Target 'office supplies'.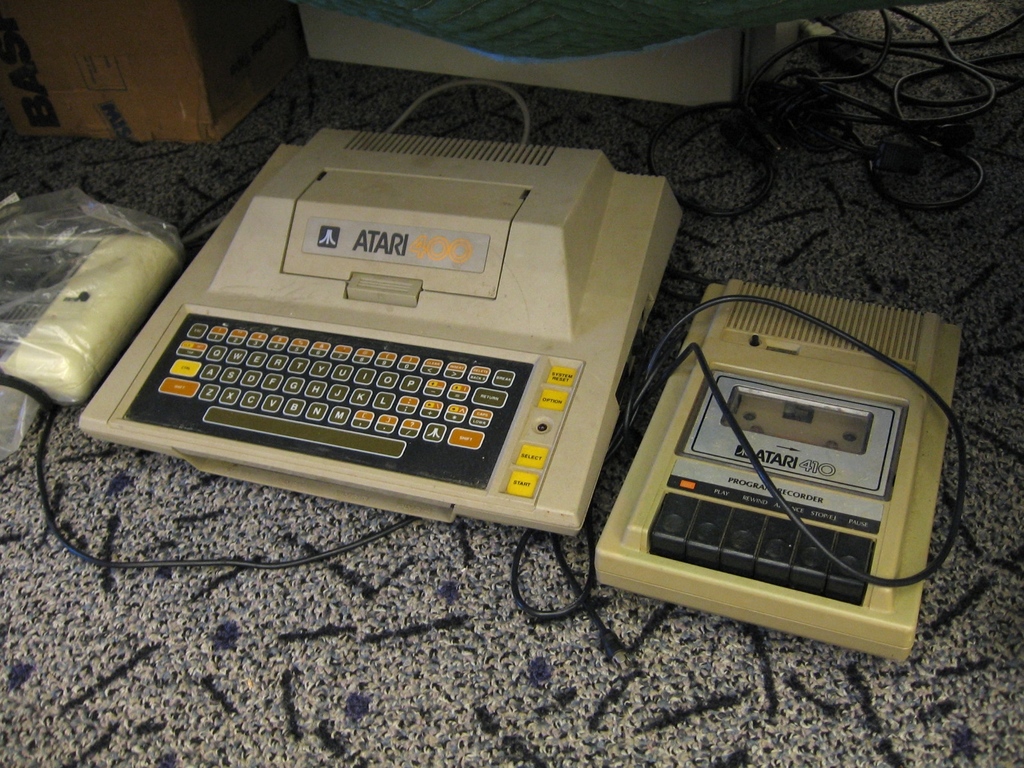
Target region: (x1=588, y1=275, x2=963, y2=647).
